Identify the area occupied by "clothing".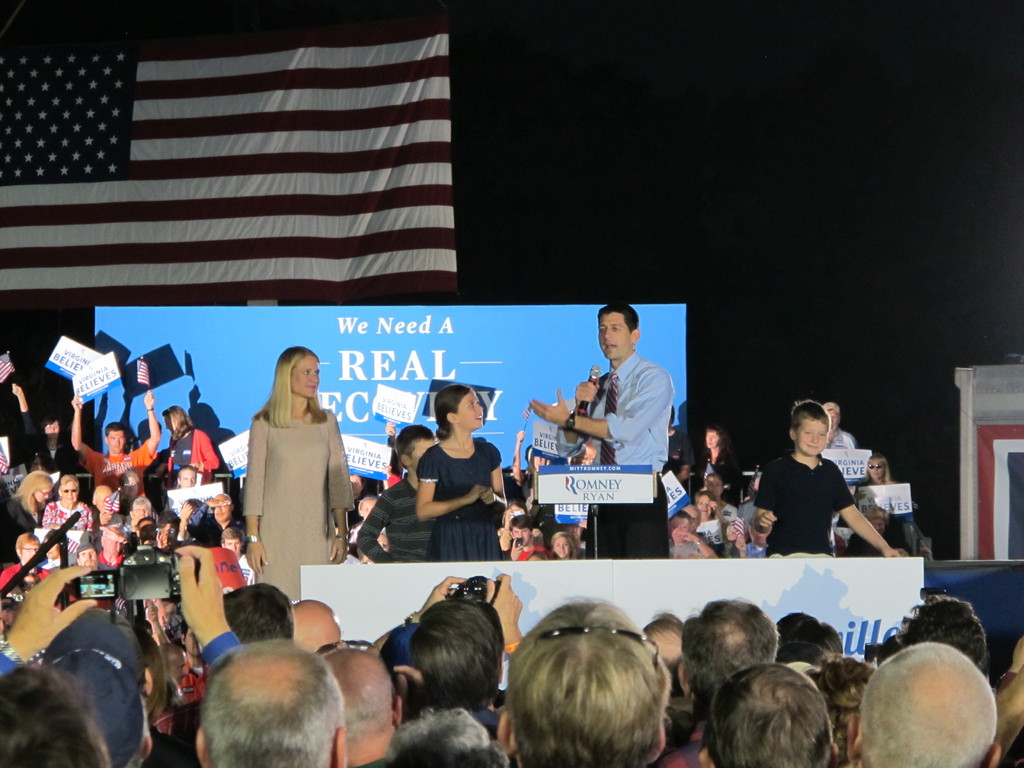
Area: locate(756, 448, 852, 556).
